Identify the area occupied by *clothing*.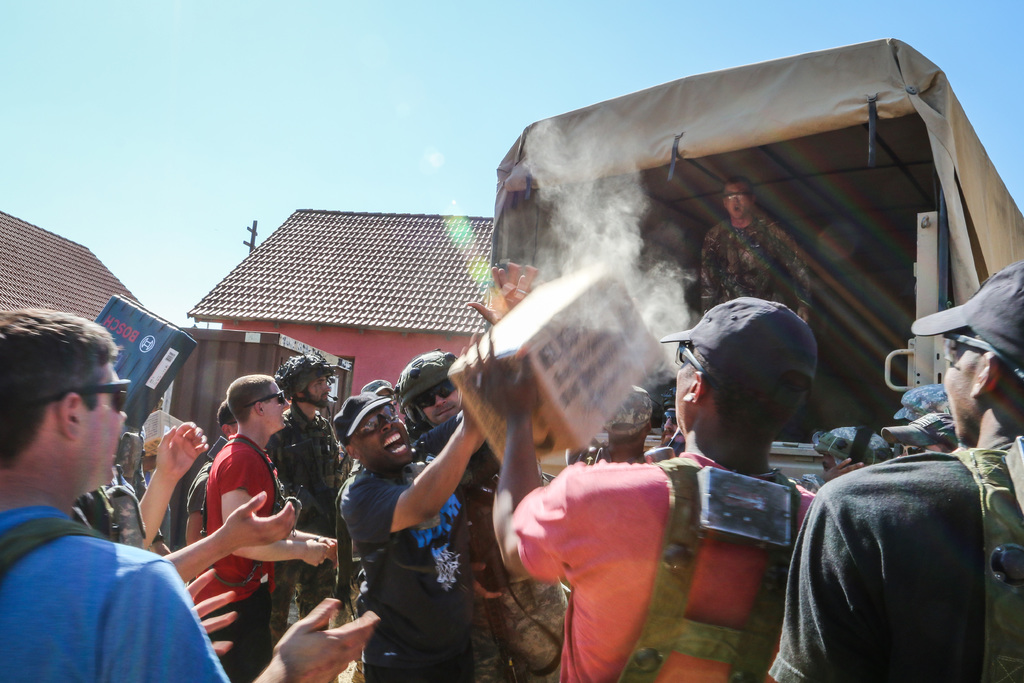
Area: bbox=(193, 428, 301, 682).
